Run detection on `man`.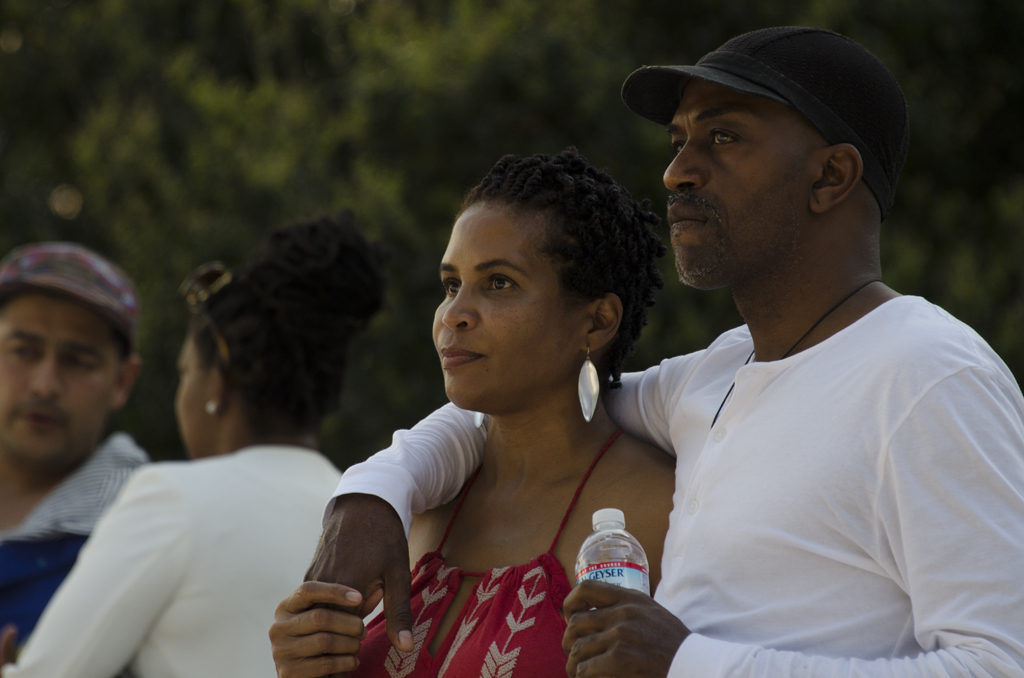
Result: <region>0, 232, 224, 655</region>.
